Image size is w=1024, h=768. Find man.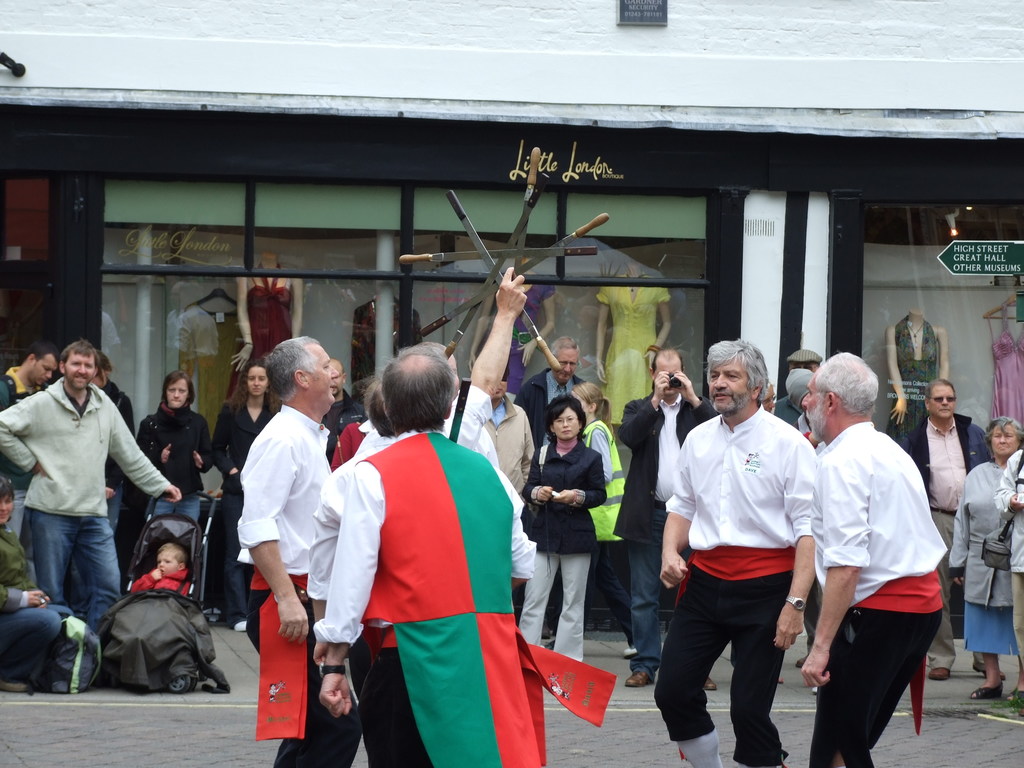
[893,374,995,678].
